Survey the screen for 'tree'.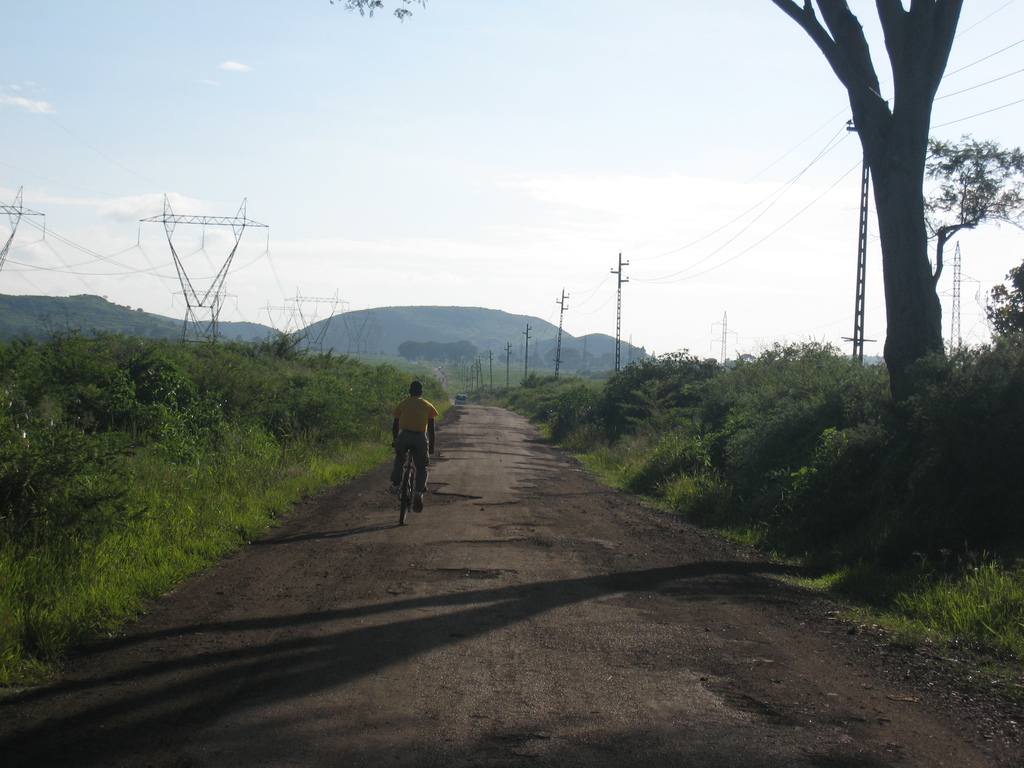
Survey found: 972,266,1023,346.
